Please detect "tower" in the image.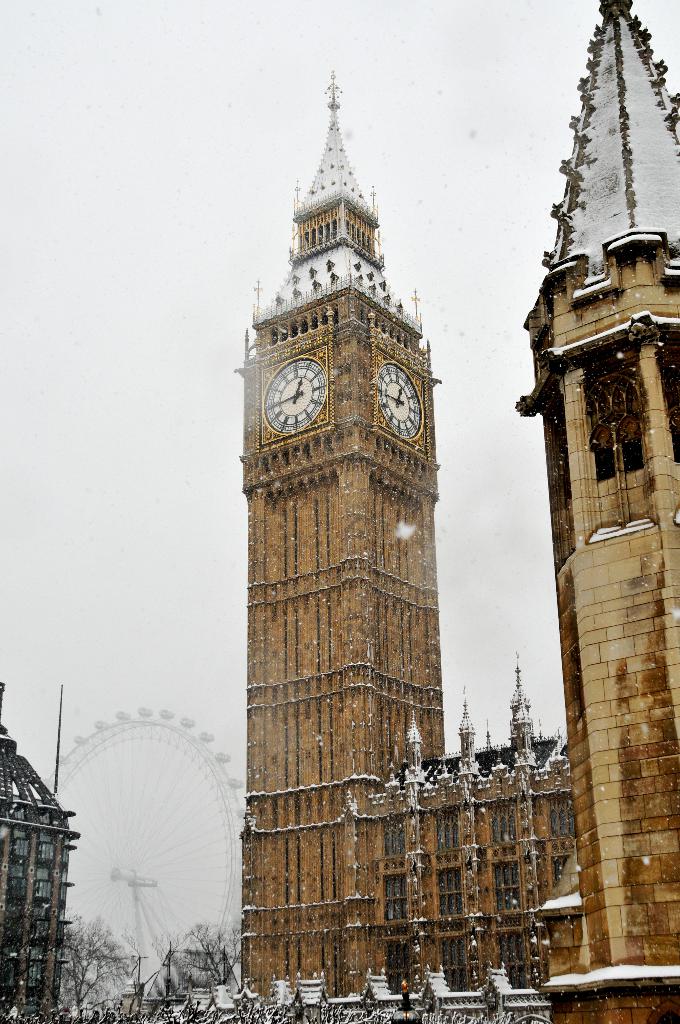
(x1=512, y1=0, x2=679, y2=1023).
